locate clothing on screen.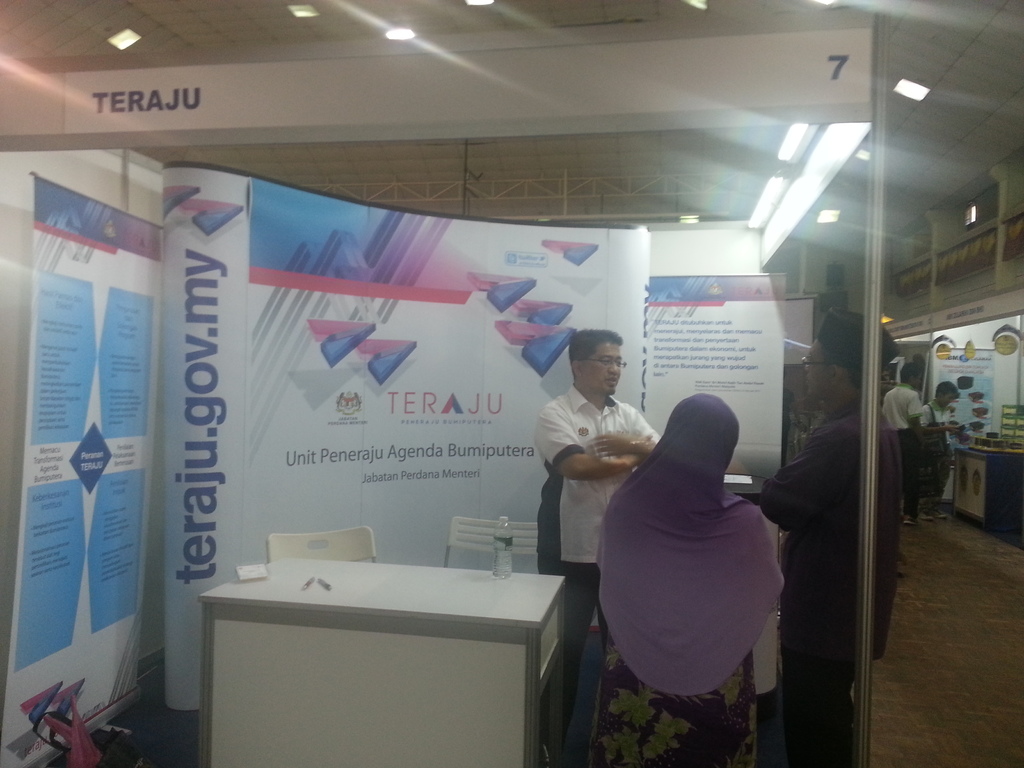
On screen at select_region(876, 379, 931, 474).
